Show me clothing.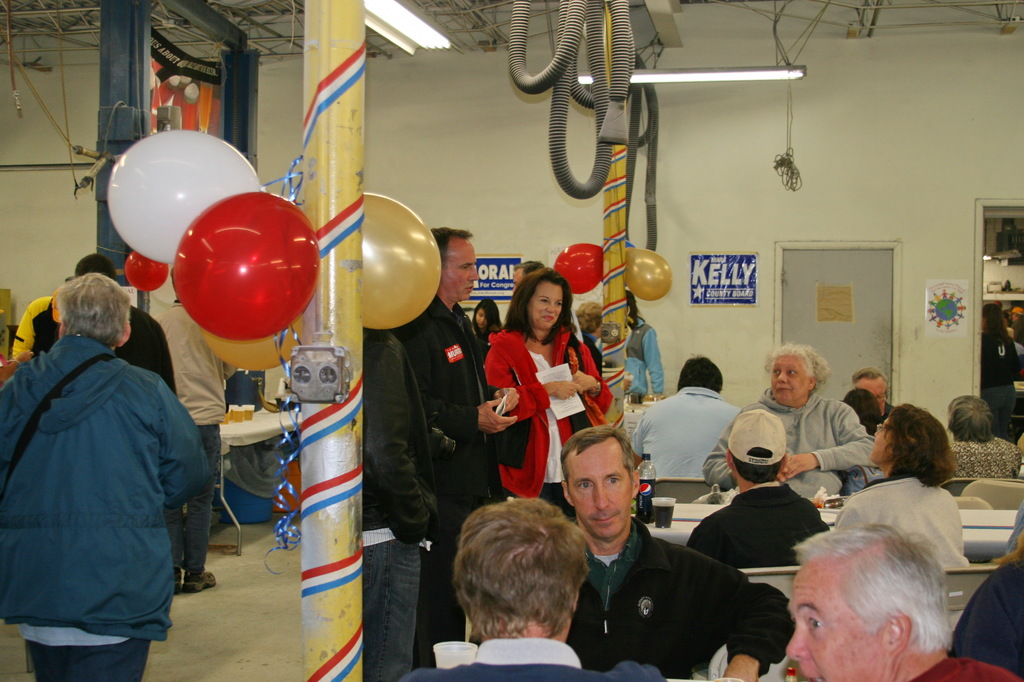
clothing is here: {"x1": 877, "y1": 402, "x2": 893, "y2": 427}.
